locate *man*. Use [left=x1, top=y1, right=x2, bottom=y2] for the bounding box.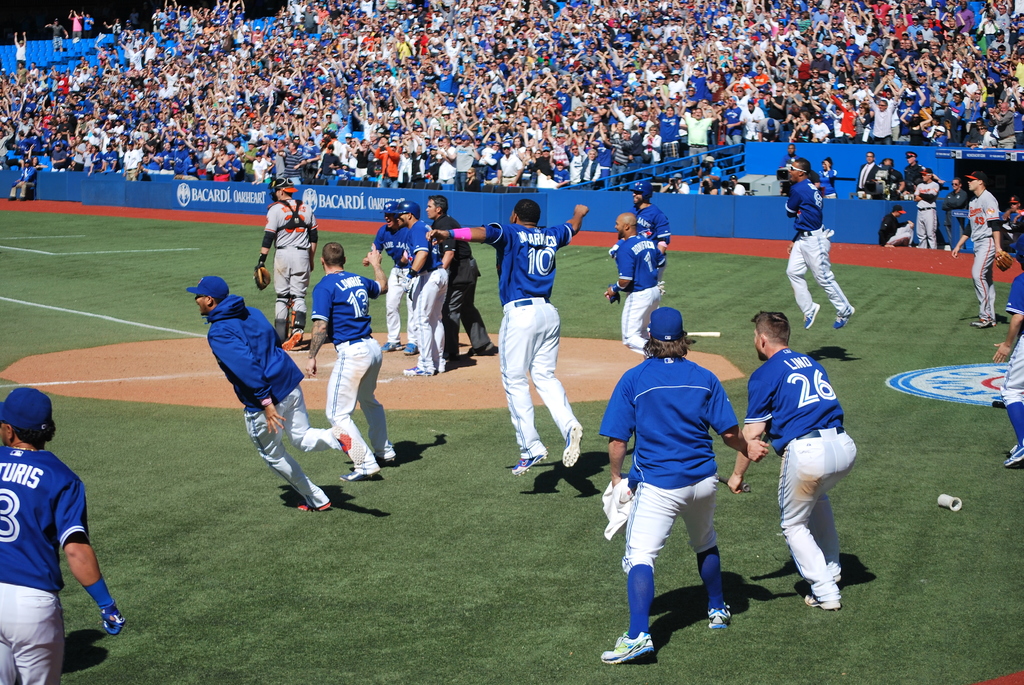
[left=365, top=196, right=416, bottom=355].
